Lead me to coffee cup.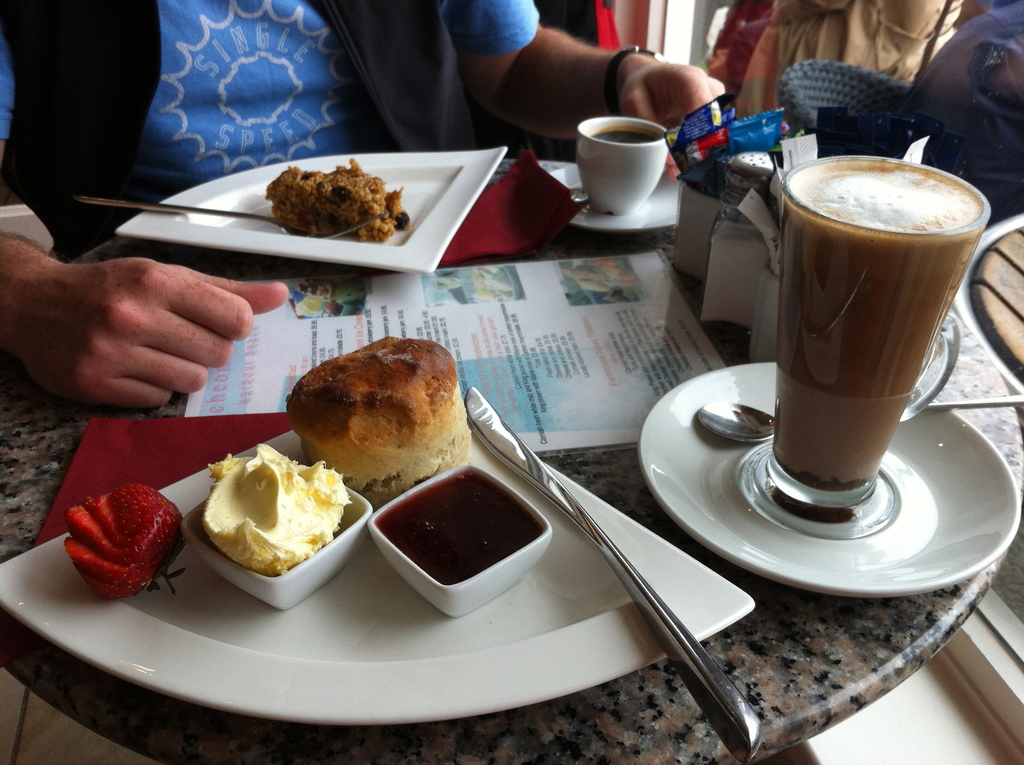
Lead to {"left": 732, "top": 150, "right": 993, "bottom": 540}.
